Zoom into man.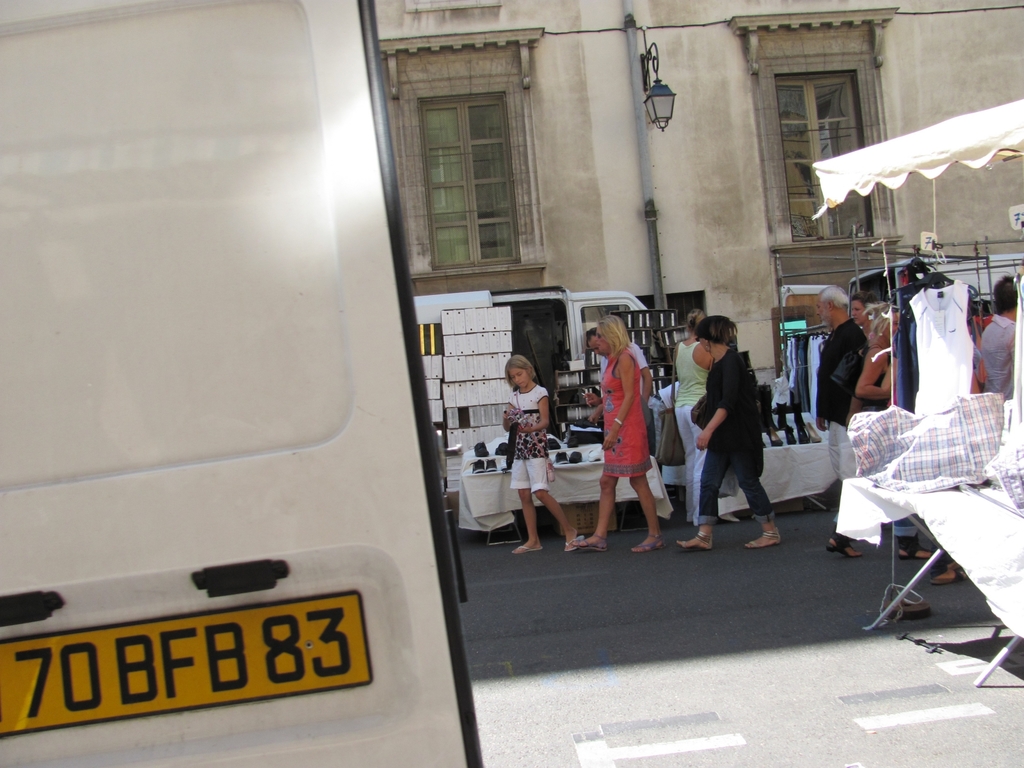
Zoom target: rect(820, 294, 871, 509).
